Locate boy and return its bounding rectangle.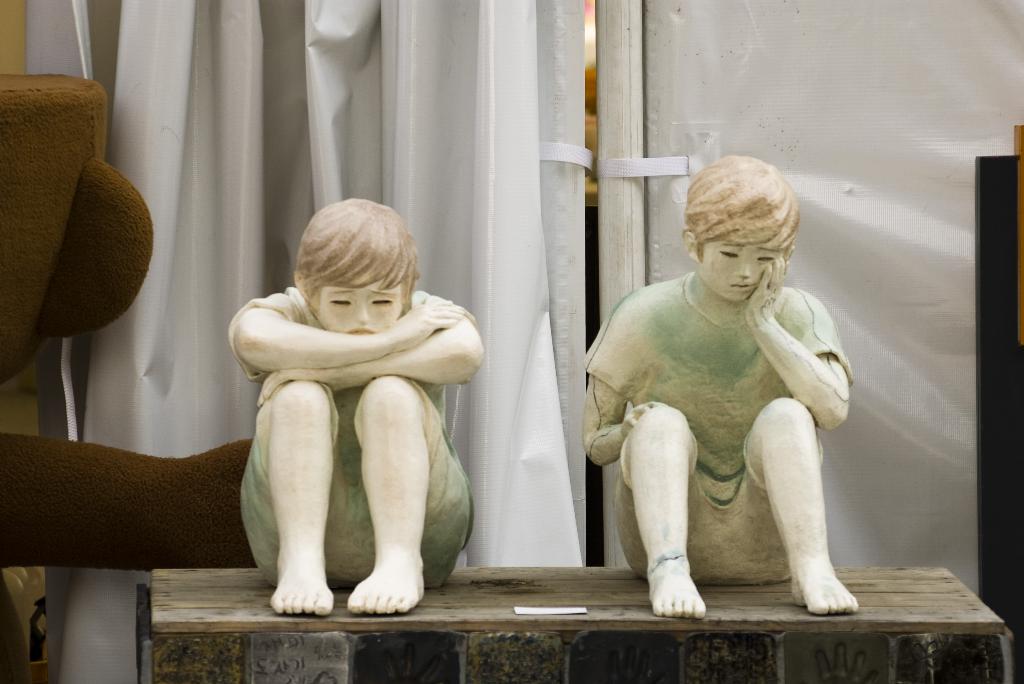
l=569, t=151, r=872, b=613.
